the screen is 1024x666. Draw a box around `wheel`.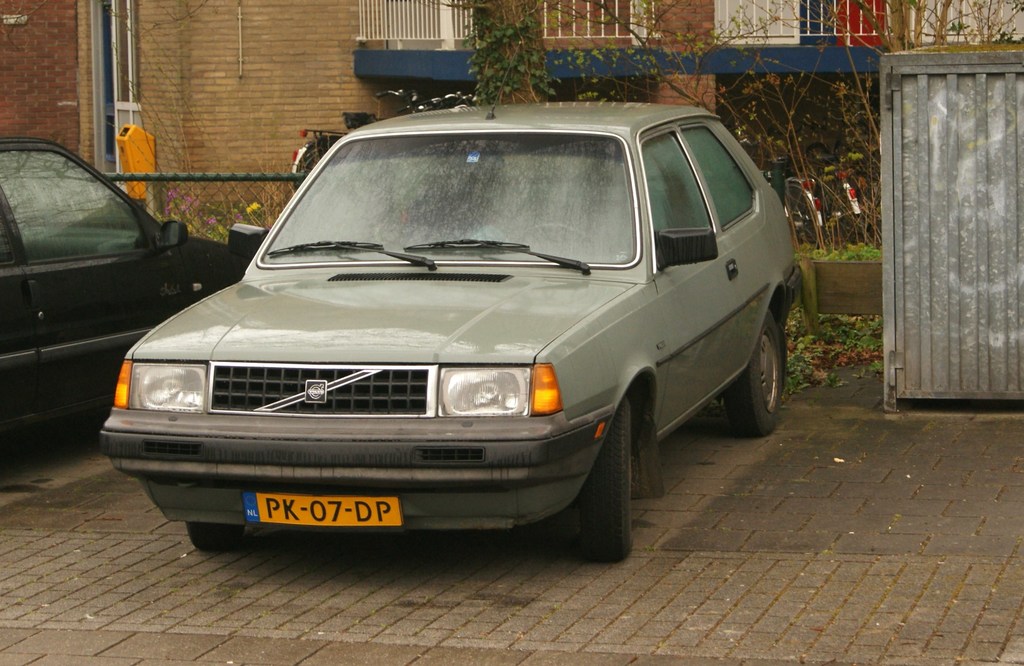
x1=295, y1=147, x2=332, y2=193.
